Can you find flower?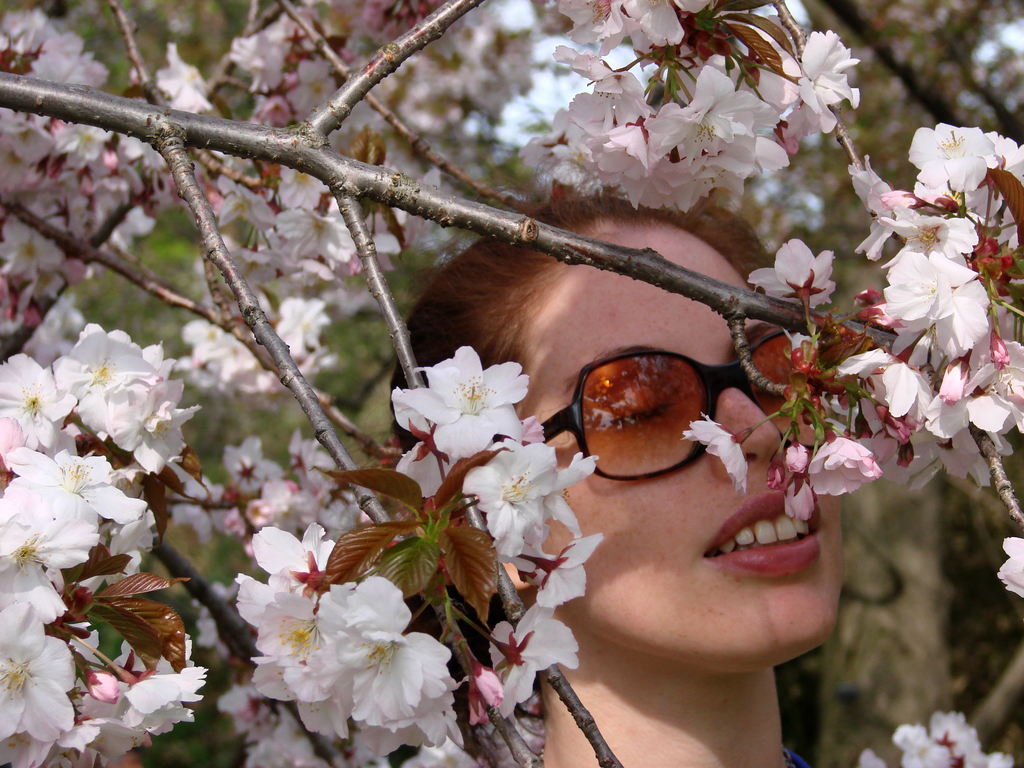
Yes, bounding box: <region>394, 343, 545, 462</region>.
